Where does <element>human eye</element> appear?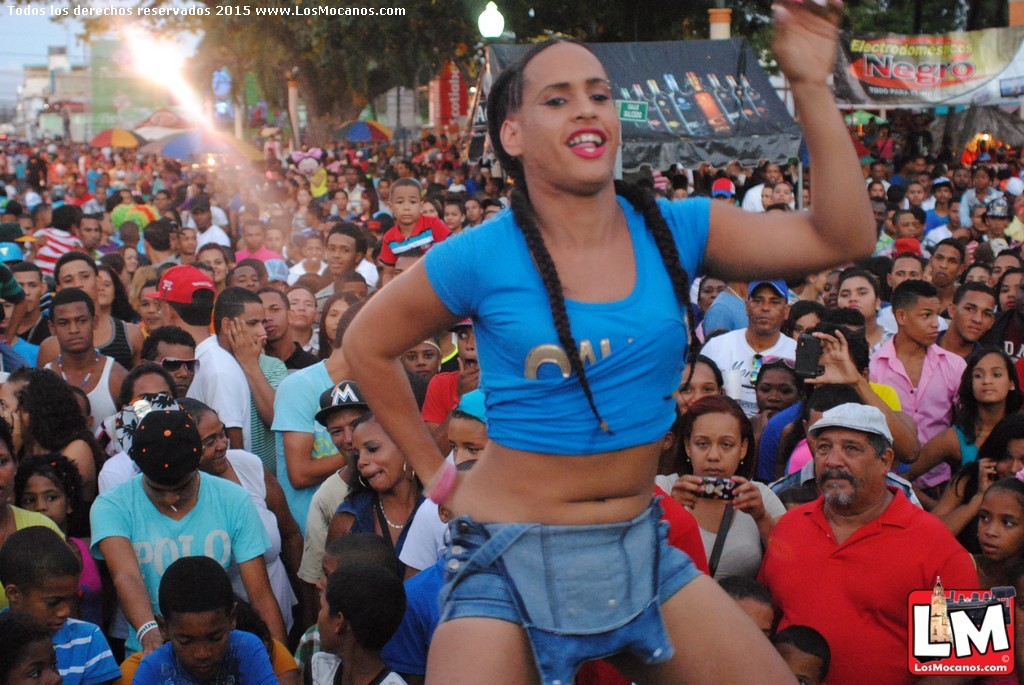
Appears at (x1=329, y1=427, x2=341, y2=436).
